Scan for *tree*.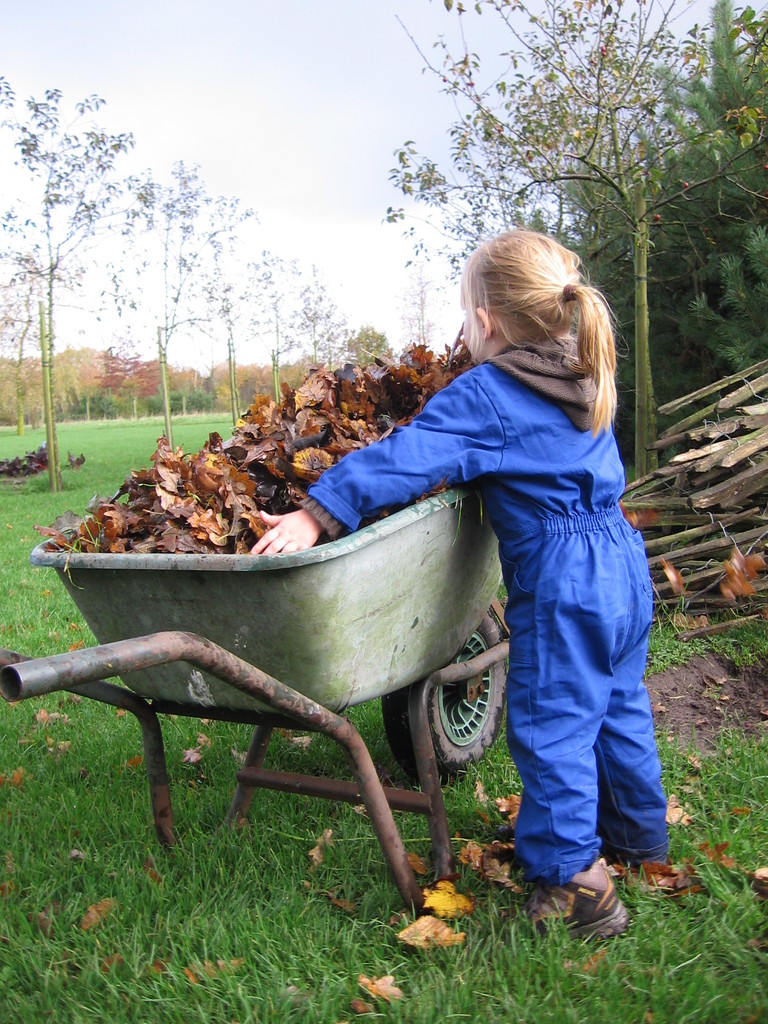
Scan result: bbox=[555, 9, 767, 428].
